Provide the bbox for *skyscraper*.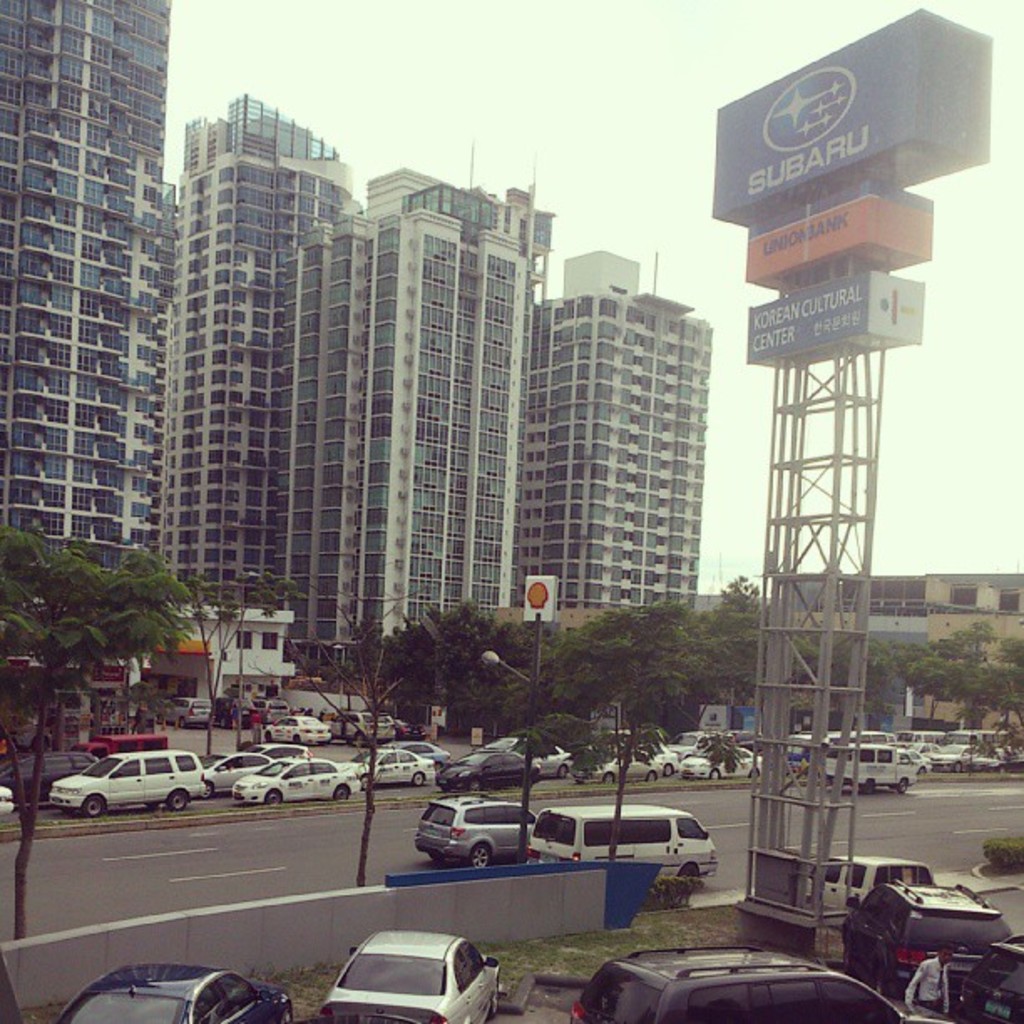
bbox=(519, 243, 698, 634).
